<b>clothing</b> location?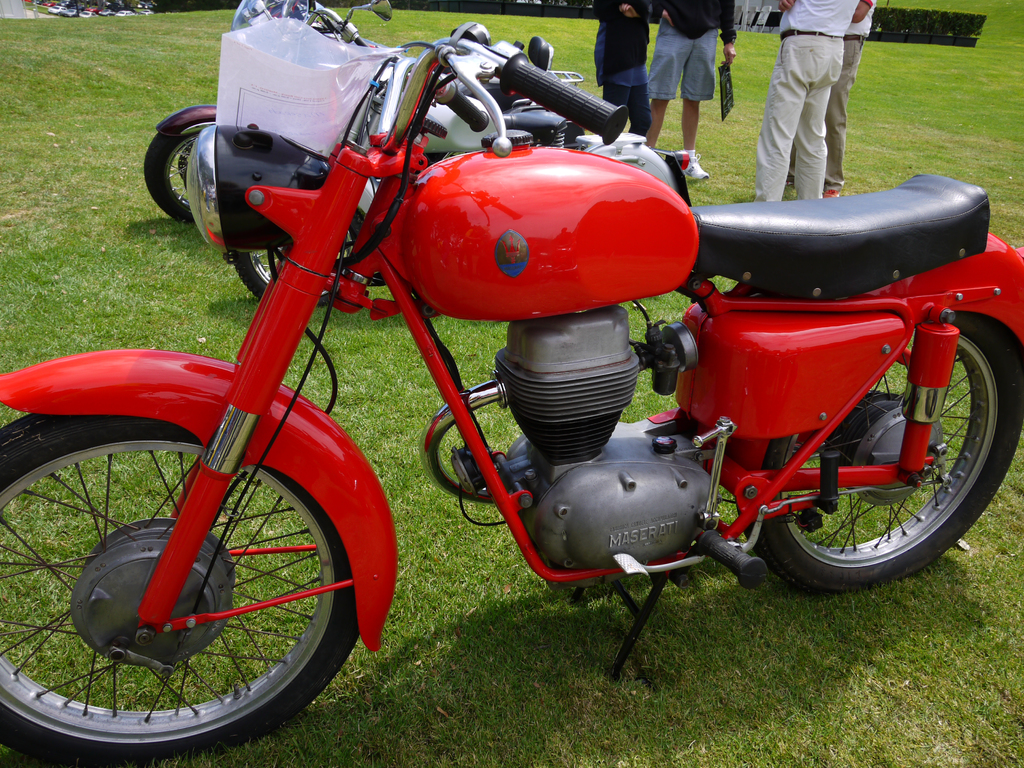
643:0:740:102
